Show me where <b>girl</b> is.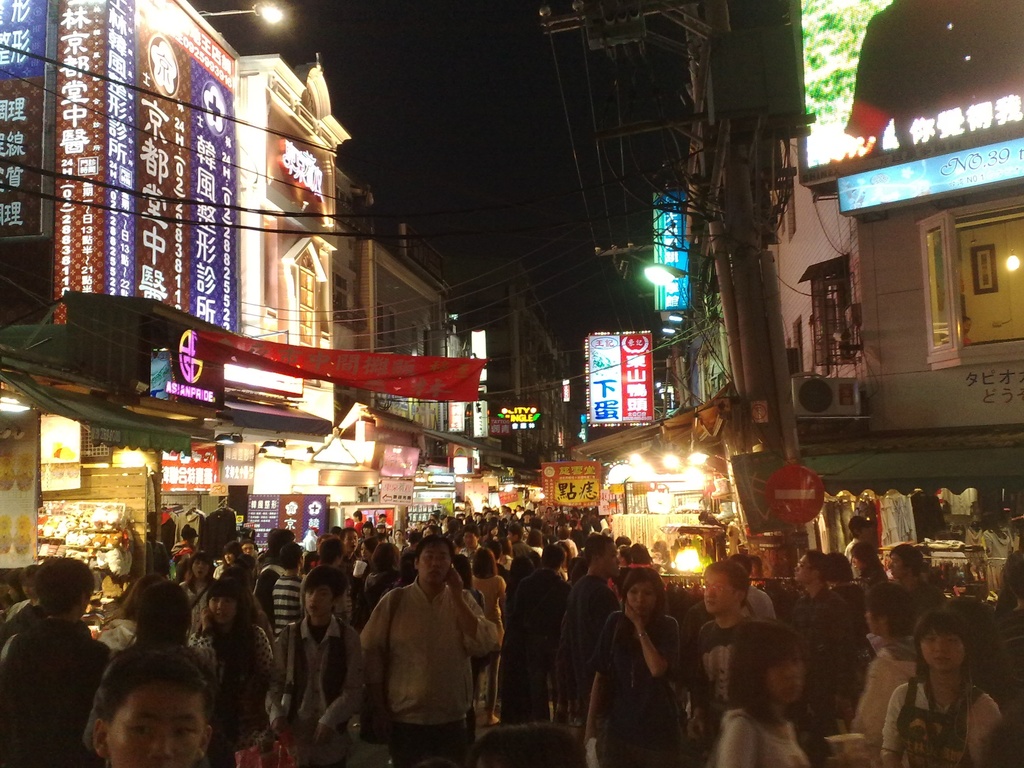
<b>girl</b> is at (193, 579, 276, 767).
